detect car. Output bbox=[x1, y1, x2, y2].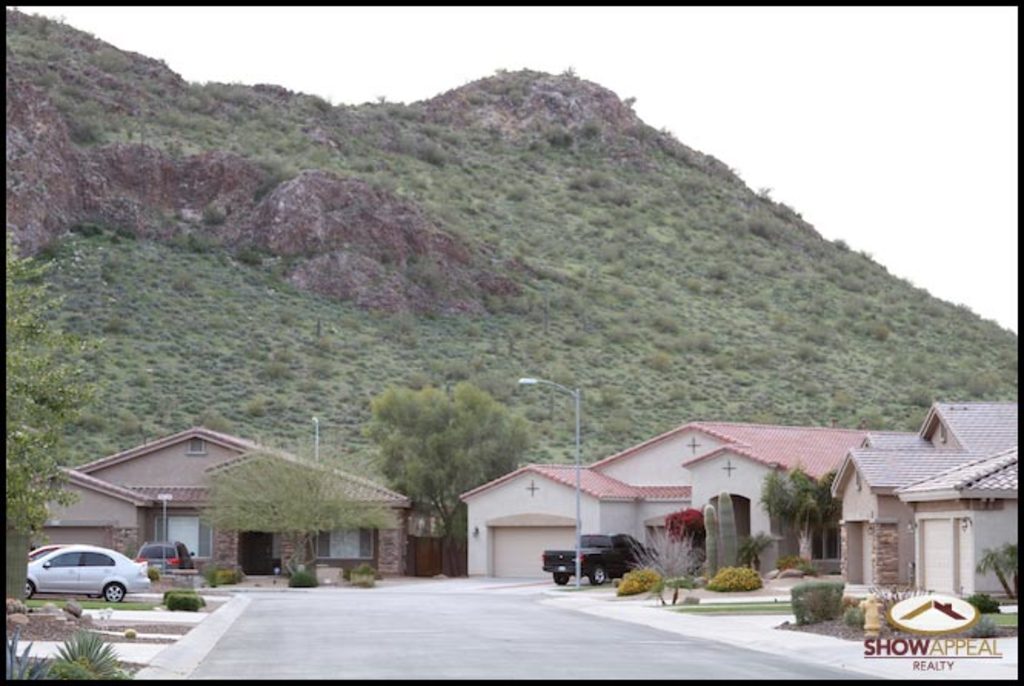
bbox=[547, 529, 655, 583].
